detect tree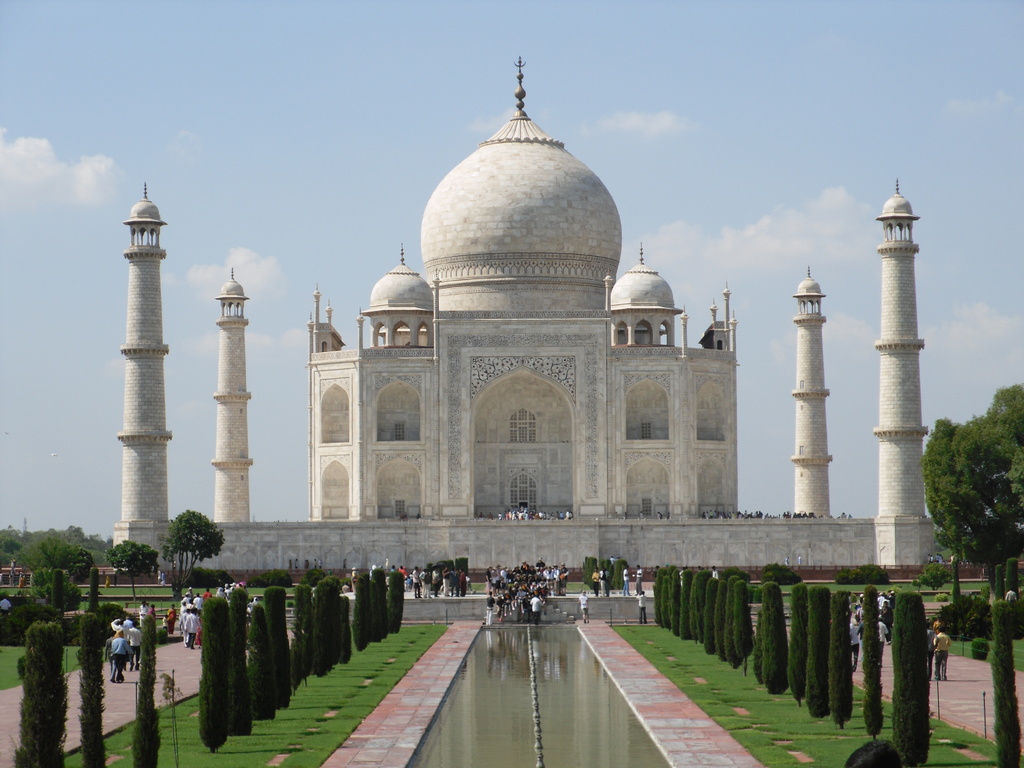
locate(369, 569, 394, 643)
